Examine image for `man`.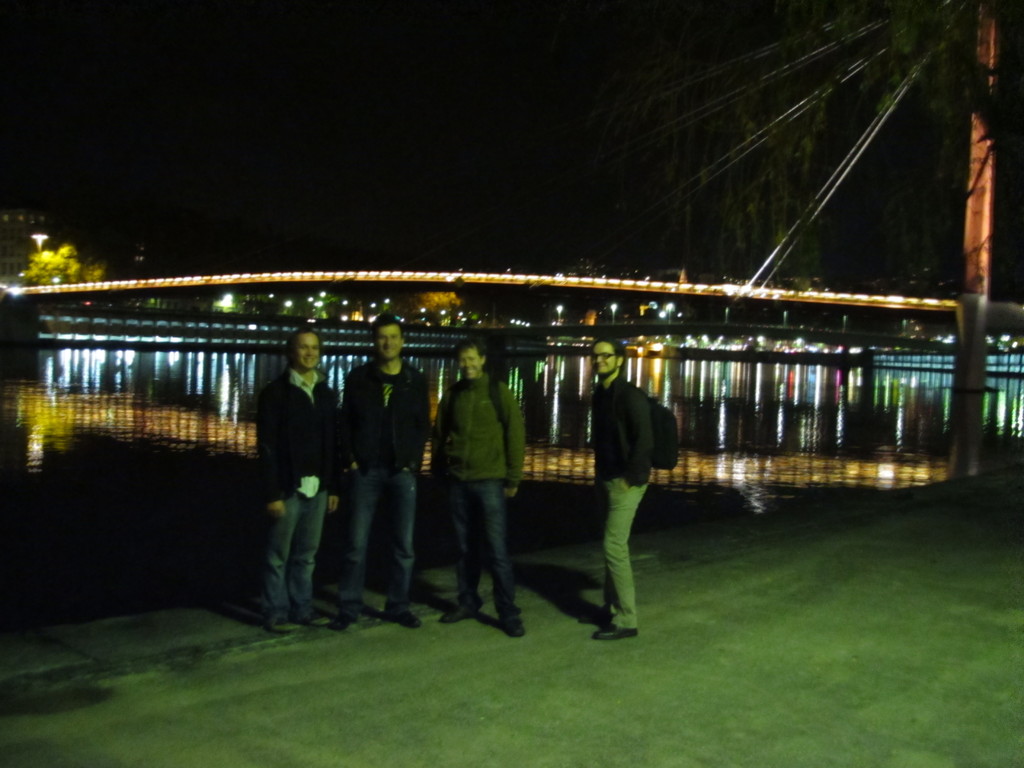
Examination result: <region>578, 337, 655, 643</region>.
